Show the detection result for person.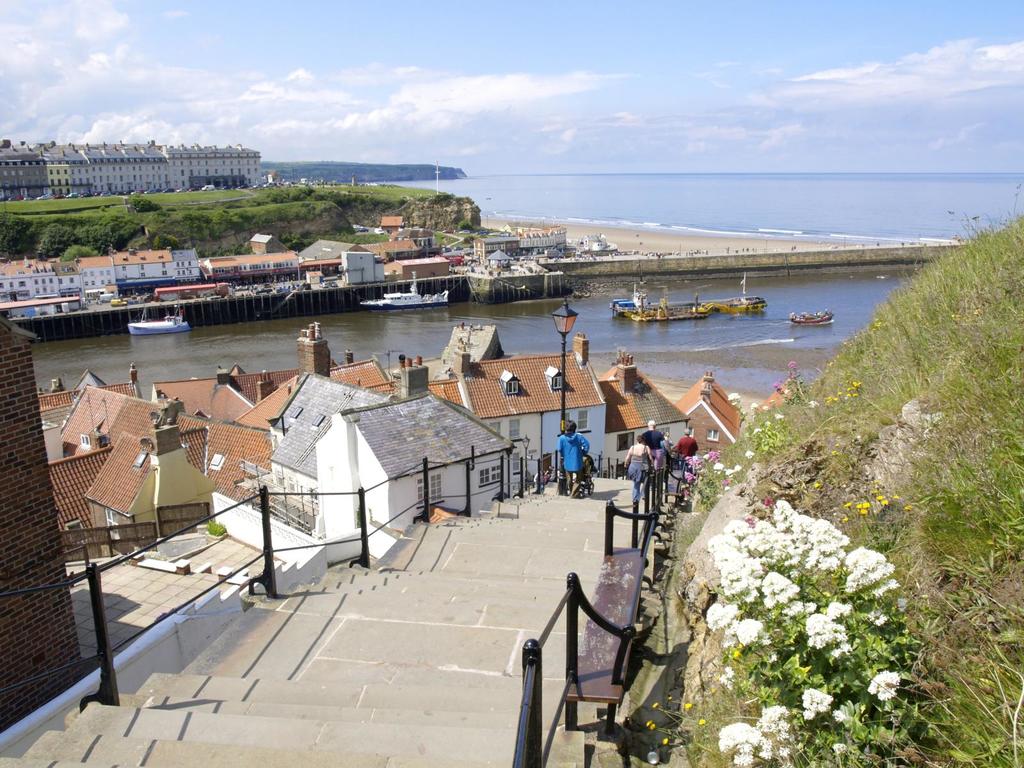
bbox=[621, 430, 656, 503].
